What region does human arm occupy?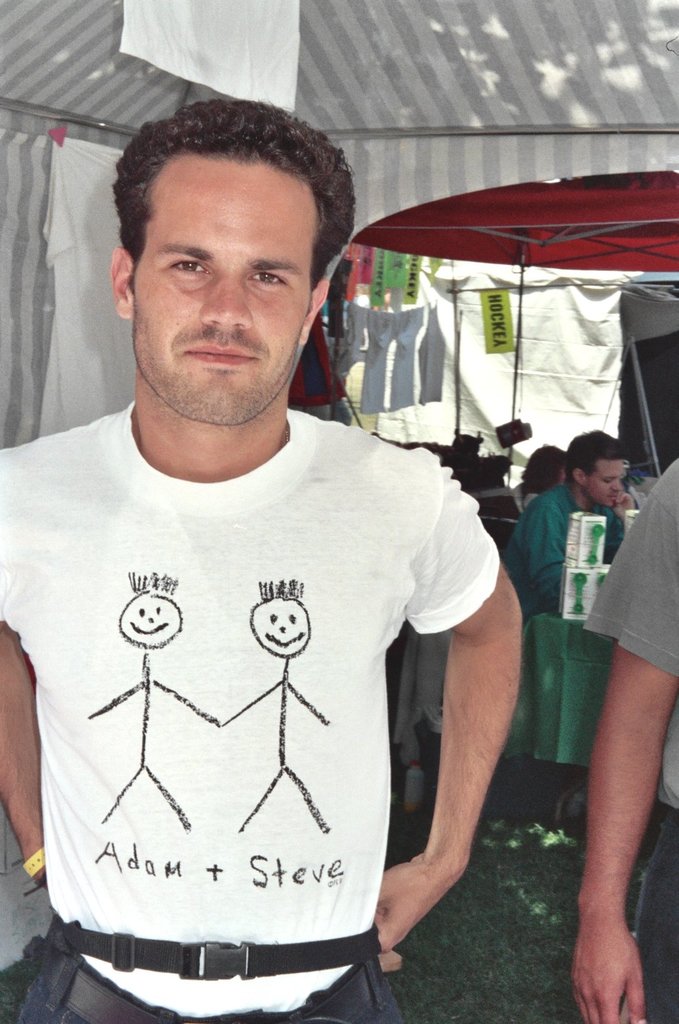
rect(566, 624, 669, 1023).
